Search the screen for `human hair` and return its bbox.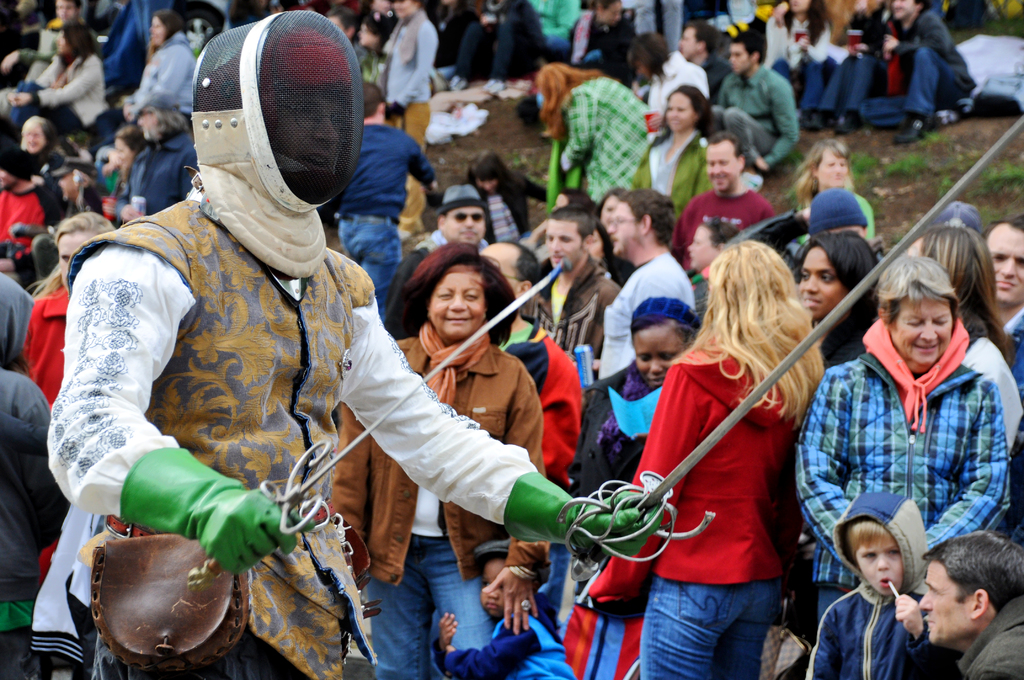
Found: <box>791,231,882,360</box>.
